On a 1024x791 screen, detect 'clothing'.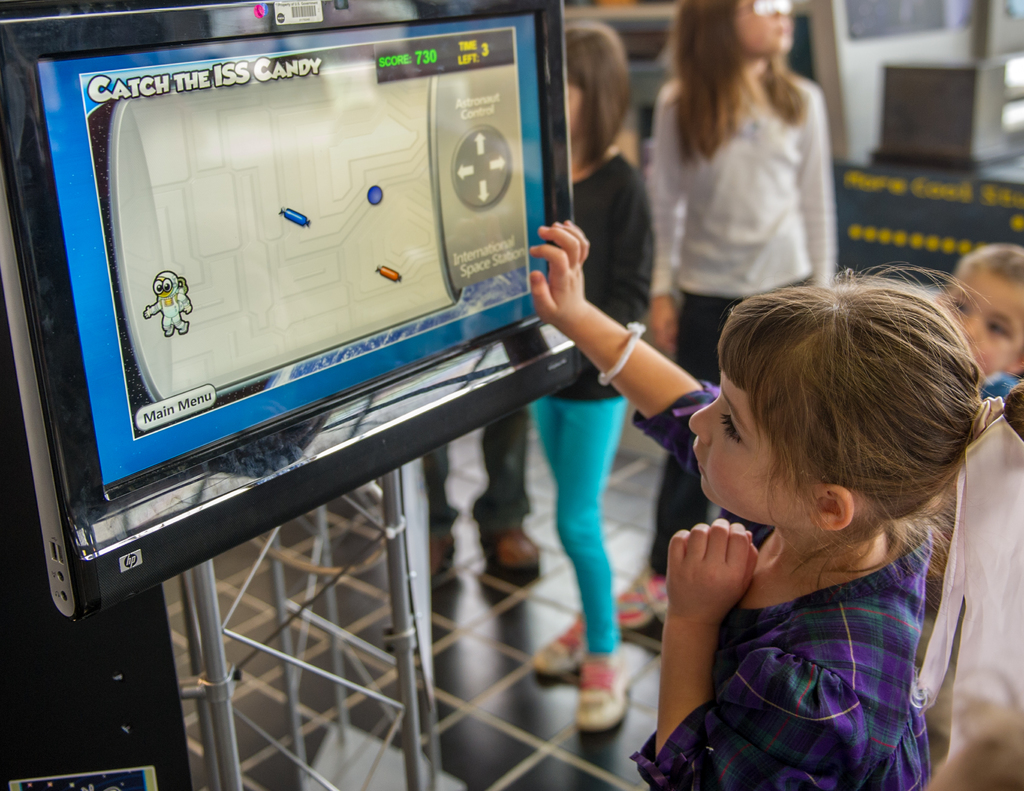
[left=421, top=406, right=532, bottom=545].
